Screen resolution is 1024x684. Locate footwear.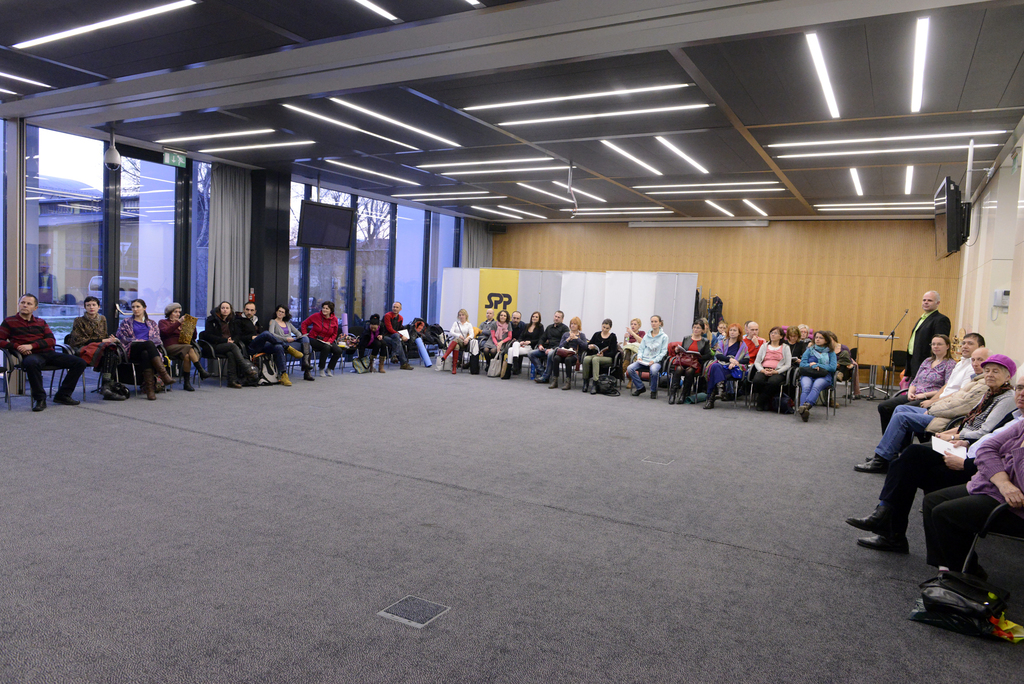
[560, 379, 572, 391].
